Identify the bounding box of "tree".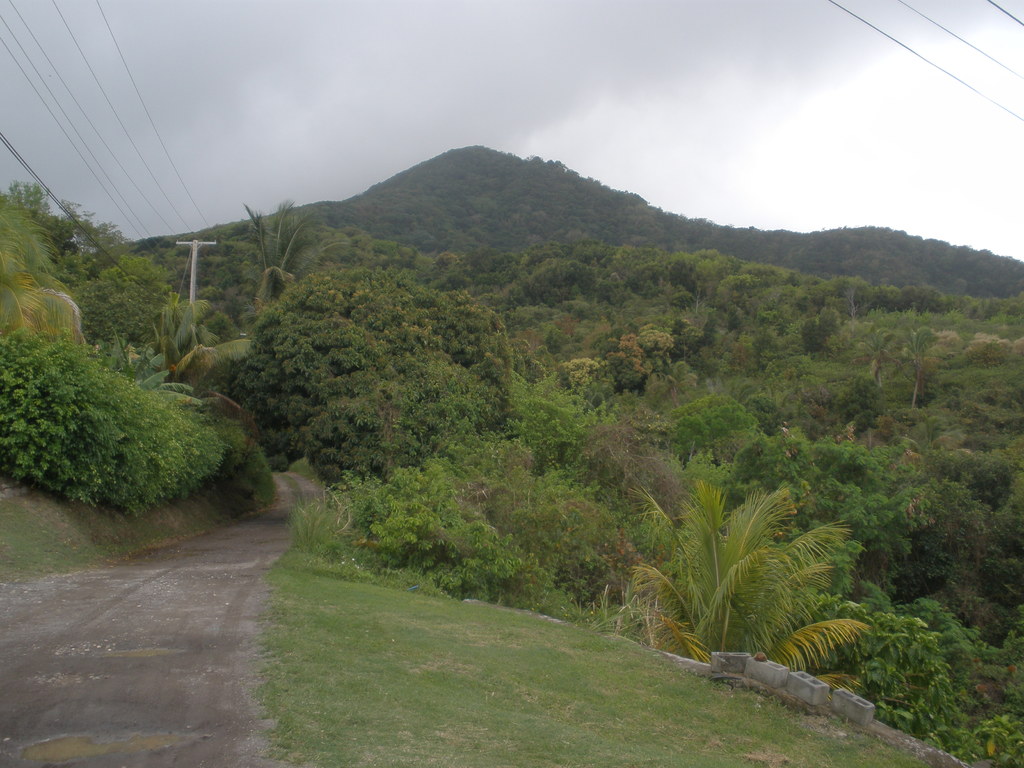
bbox(627, 449, 847, 651).
